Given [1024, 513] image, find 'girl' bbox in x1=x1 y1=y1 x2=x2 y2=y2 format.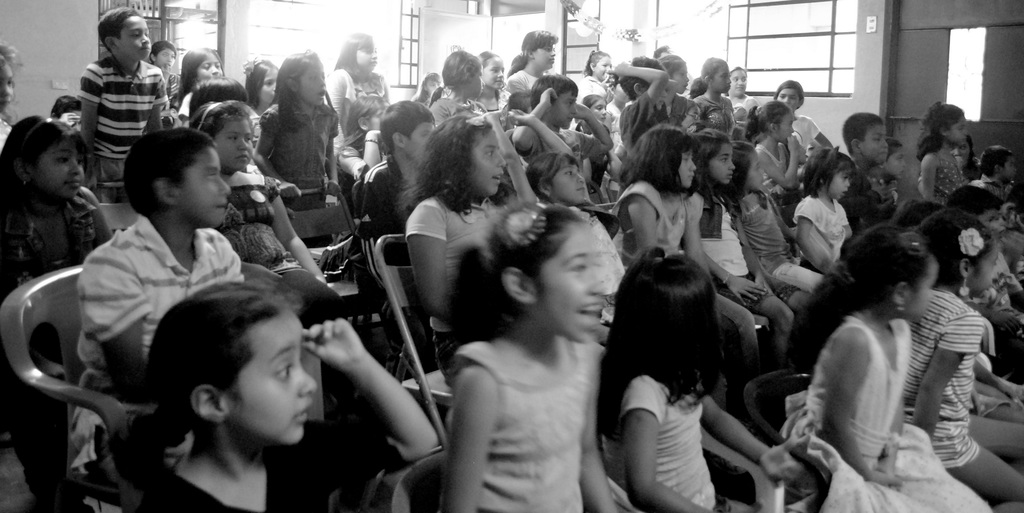
x1=476 y1=123 x2=605 y2=227.
